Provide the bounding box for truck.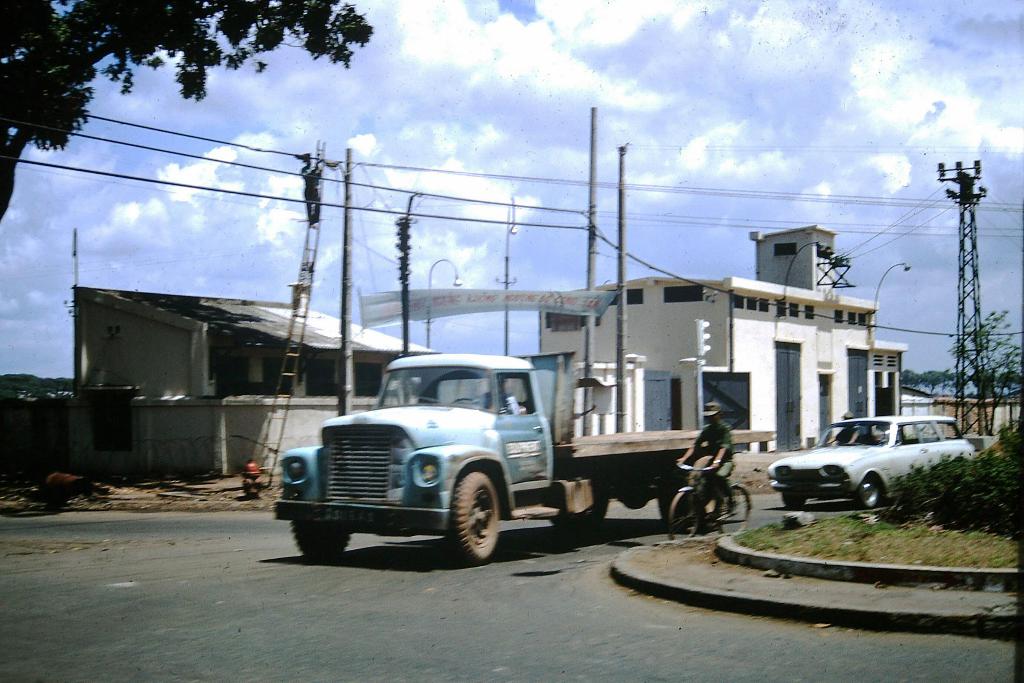
(270, 346, 678, 567).
